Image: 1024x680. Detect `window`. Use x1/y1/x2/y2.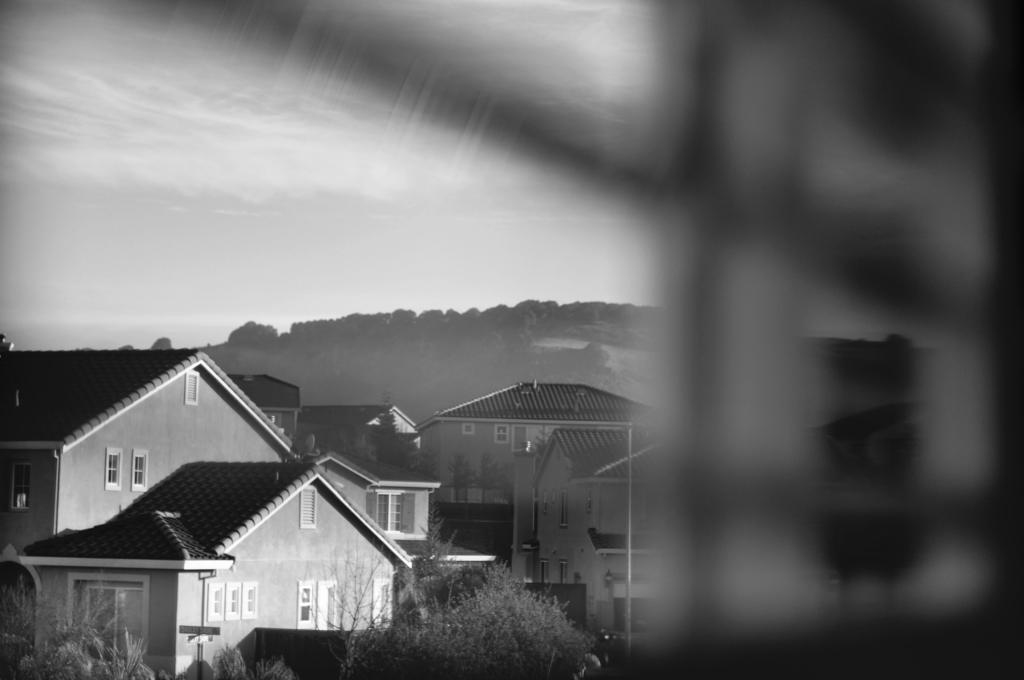
86/590/145/652.
